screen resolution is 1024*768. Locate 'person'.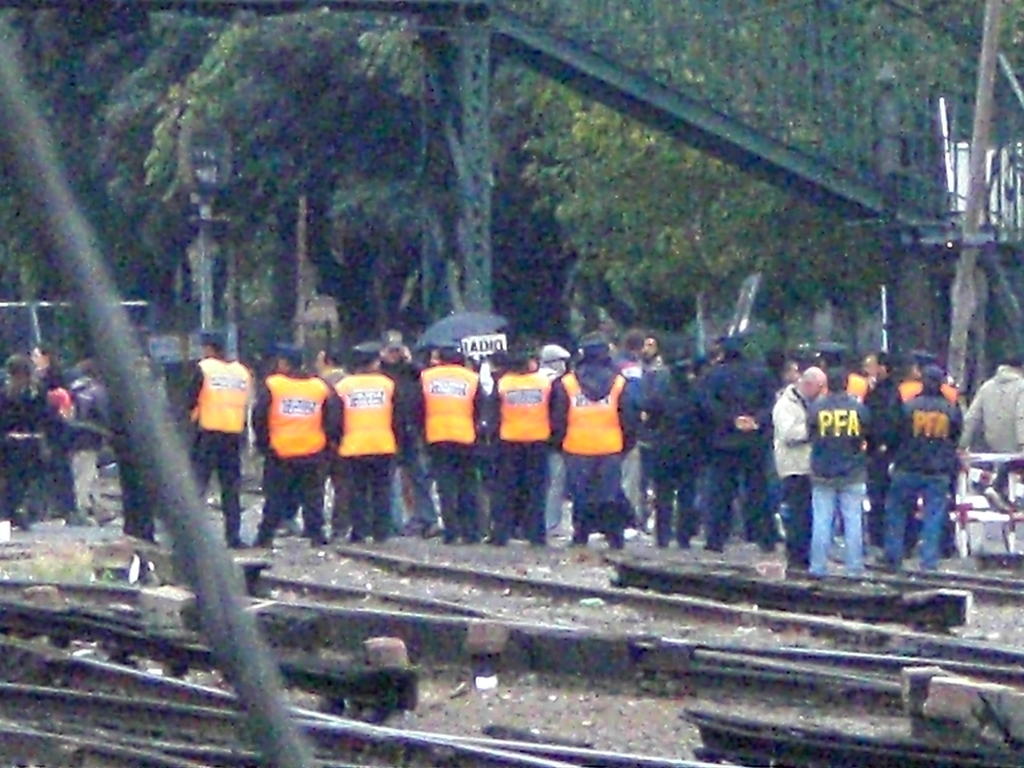
Rect(541, 324, 645, 534).
